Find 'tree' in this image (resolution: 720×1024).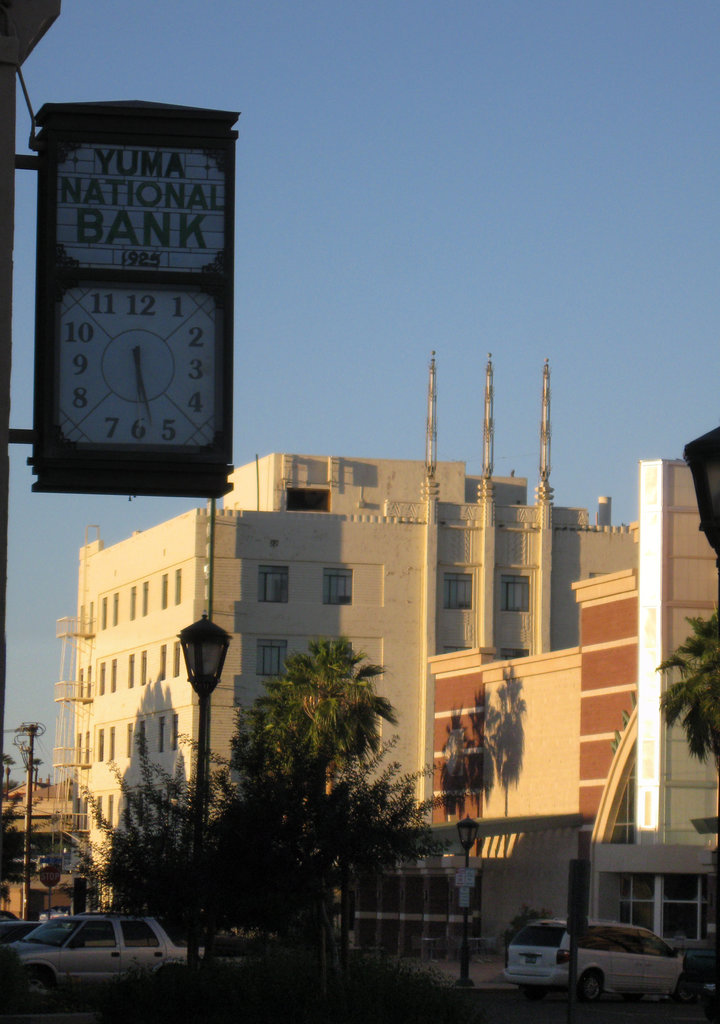
0/736/42/842.
